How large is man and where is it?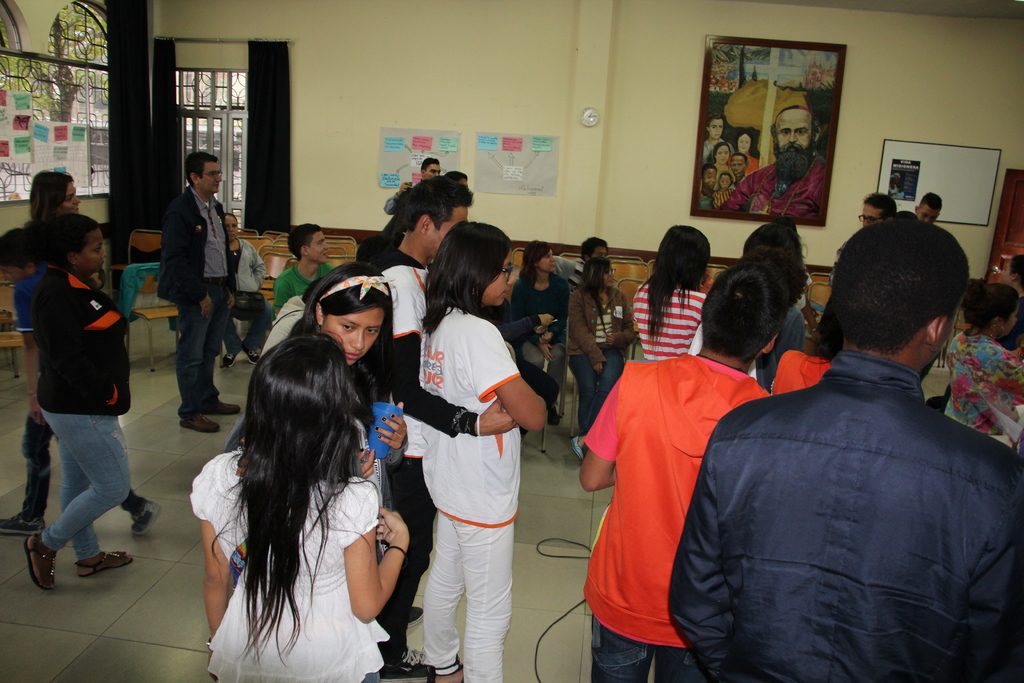
Bounding box: <region>158, 147, 244, 432</region>.
